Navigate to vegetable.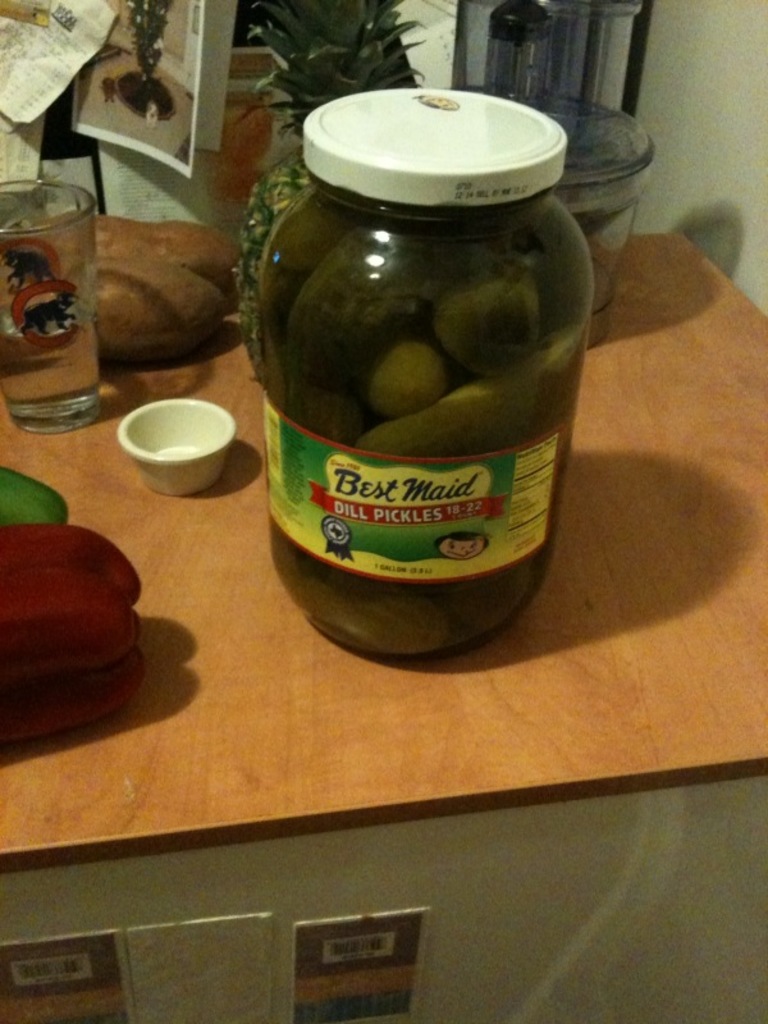
Navigation target: x1=86, y1=253, x2=237, y2=366.
